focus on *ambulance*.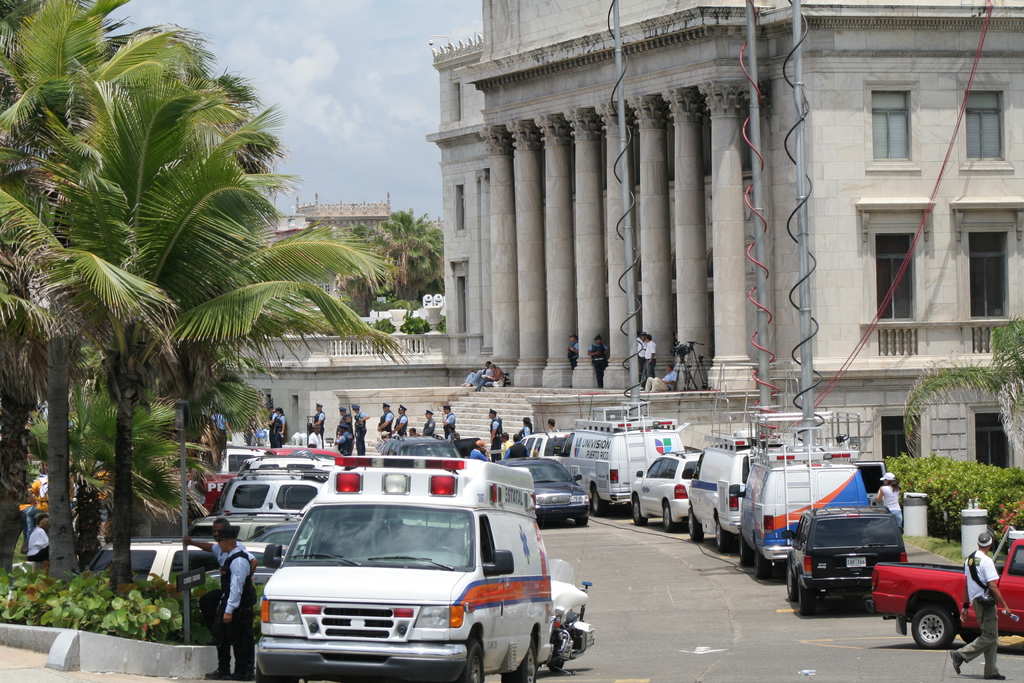
Focused at {"x1": 253, "y1": 457, "x2": 552, "y2": 682}.
